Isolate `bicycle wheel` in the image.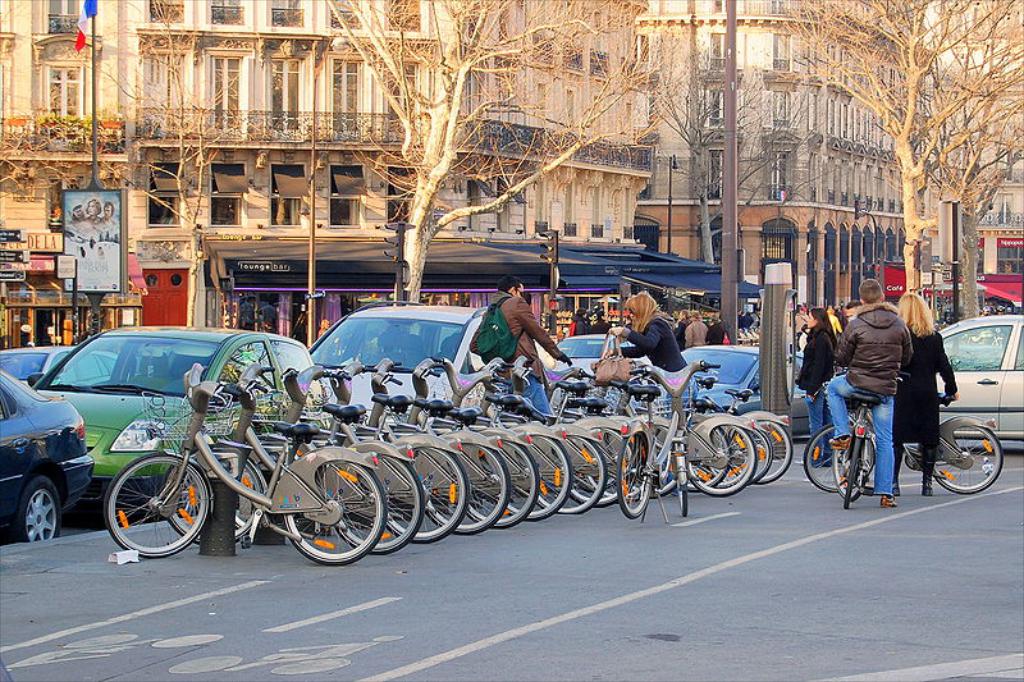
Isolated region: [x1=566, y1=430, x2=630, y2=509].
